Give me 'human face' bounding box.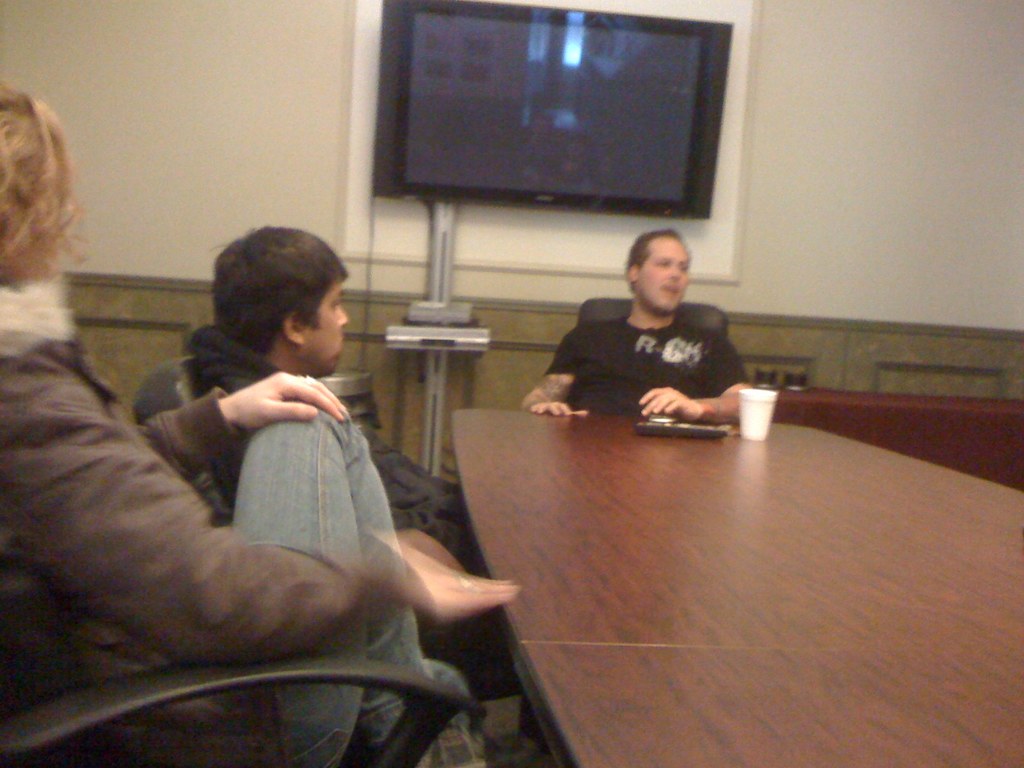
bbox=(301, 281, 346, 373).
